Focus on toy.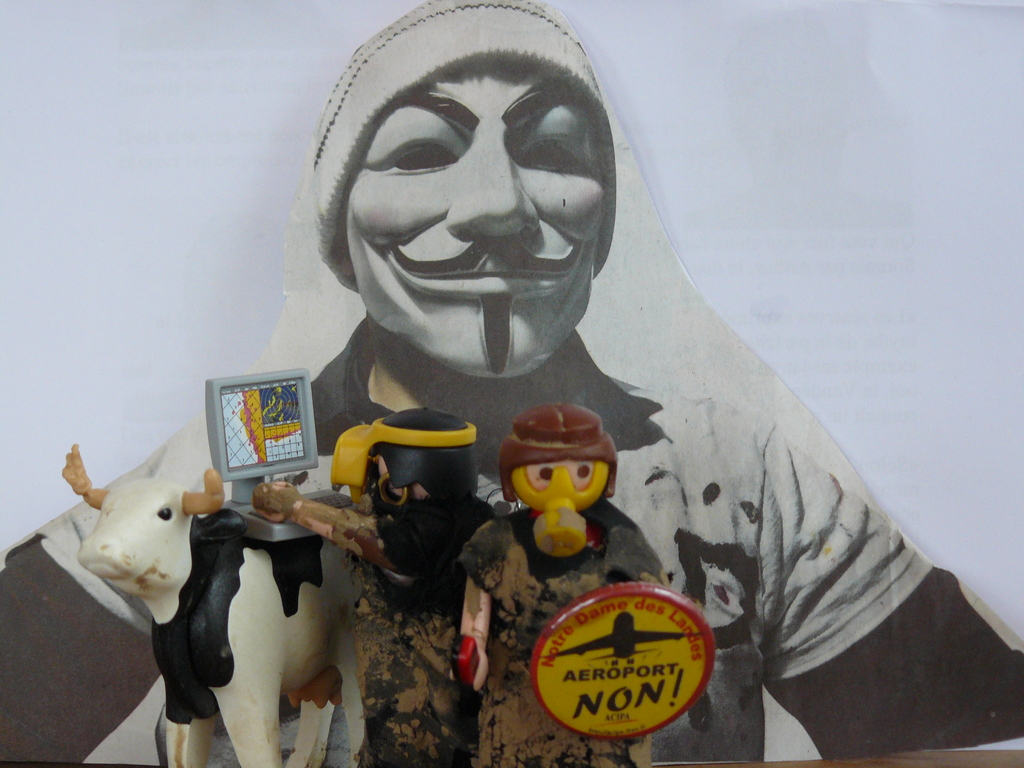
Focused at detection(253, 408, 499, 765).
